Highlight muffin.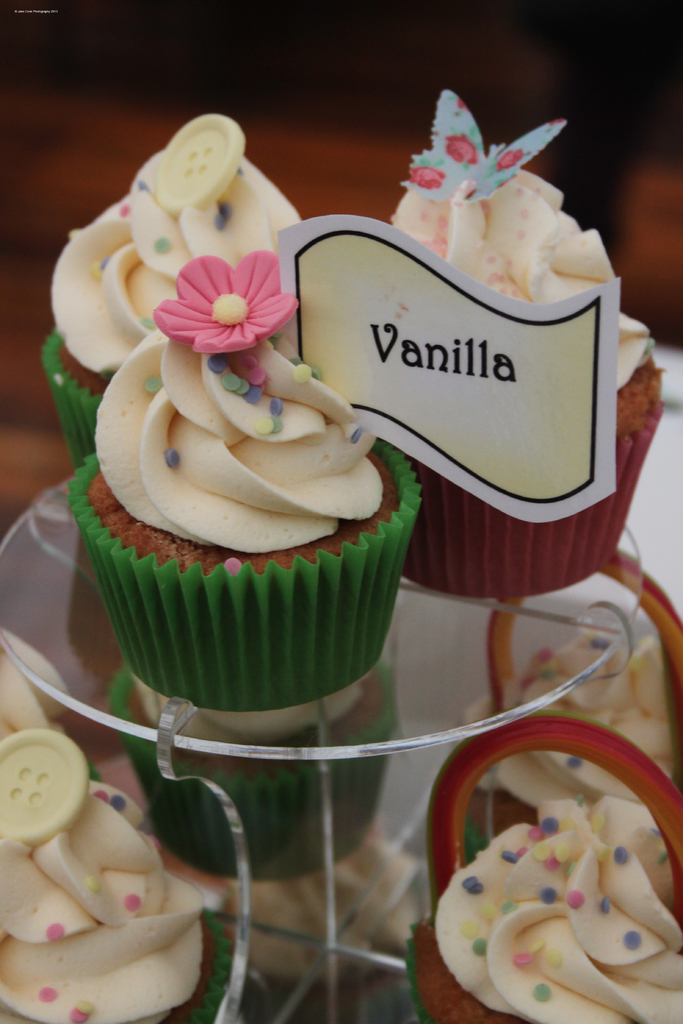
Highlighted region: <box>217,812,432,1023</box>.
